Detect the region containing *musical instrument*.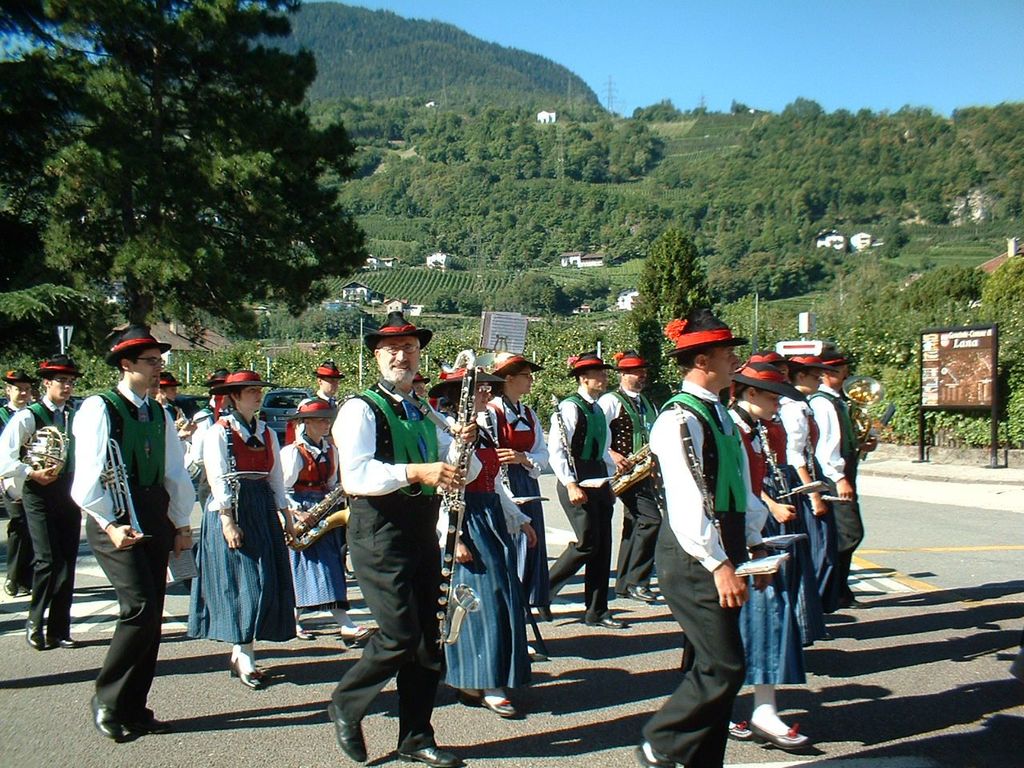
(x1=286, y1=472, x2=357, y2=568).
